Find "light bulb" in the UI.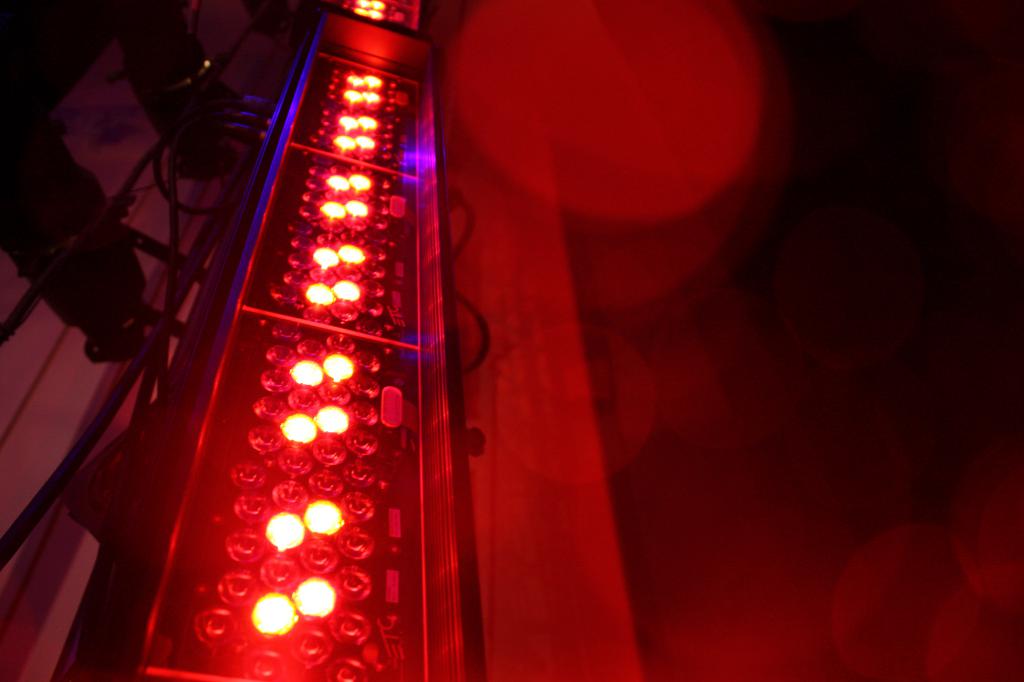
UI element at (351,166,371,177).
